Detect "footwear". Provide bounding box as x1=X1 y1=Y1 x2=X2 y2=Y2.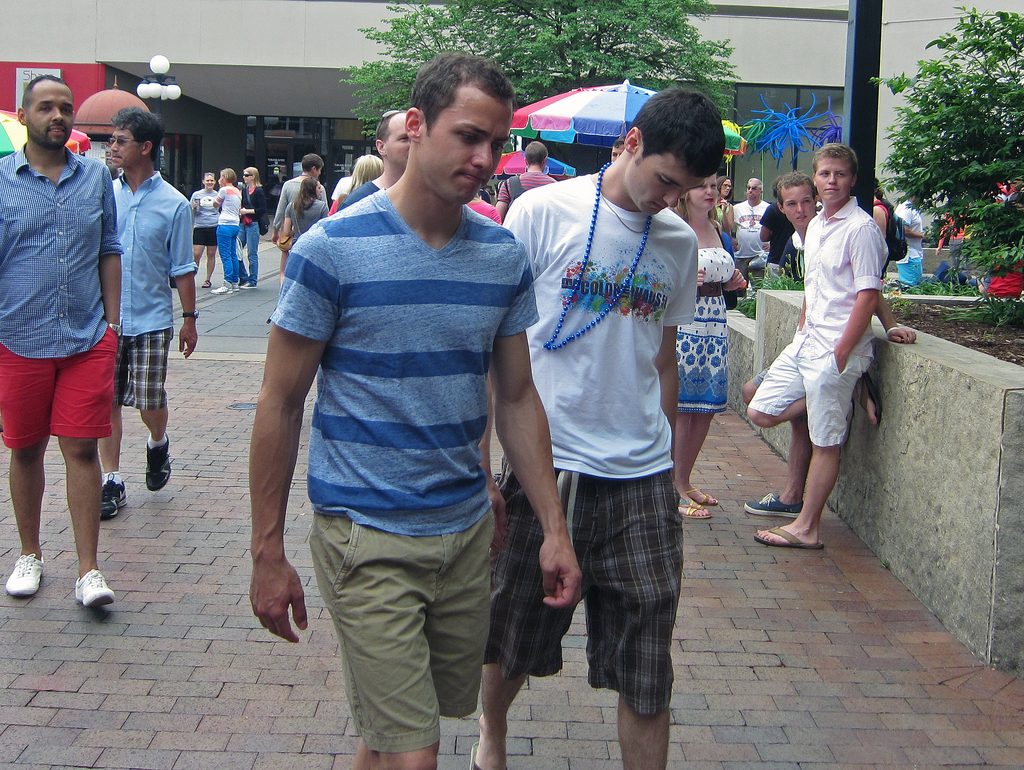
x1=70 y1=560 x2=122 y2=609.
